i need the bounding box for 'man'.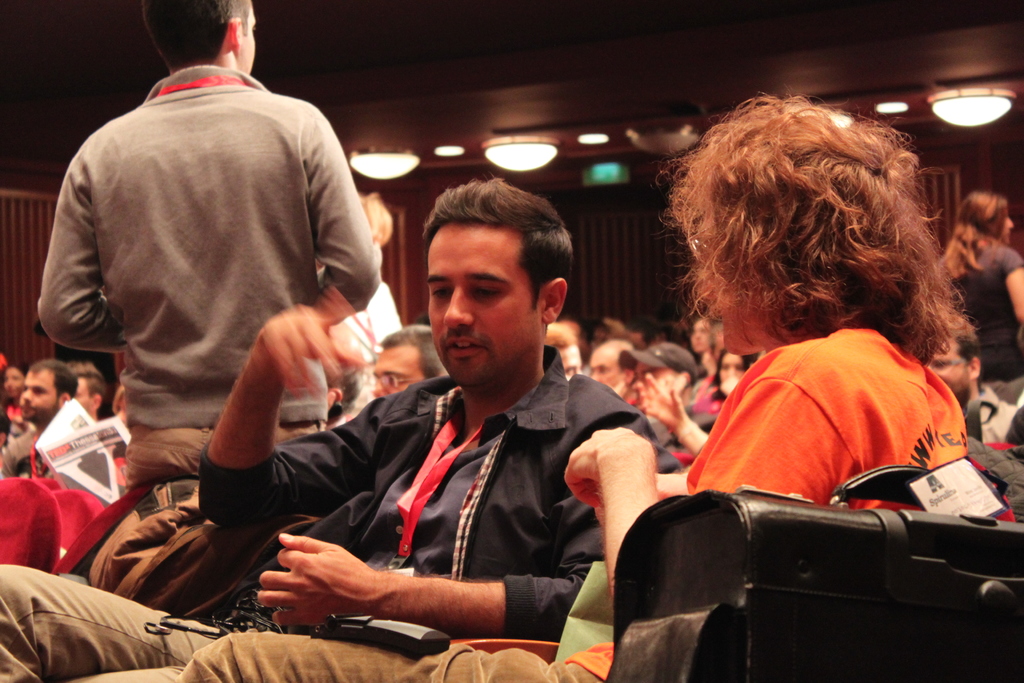
Here it is: locate(924, 329, 1023, 454).
